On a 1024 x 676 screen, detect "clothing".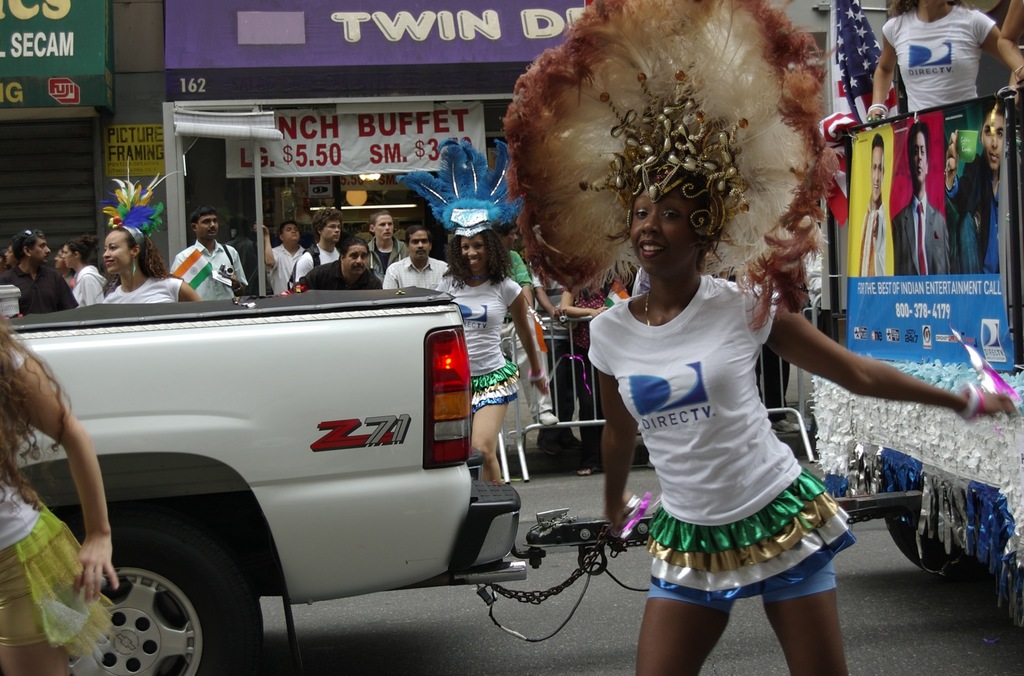
rect(63, 271, 77, 291).
